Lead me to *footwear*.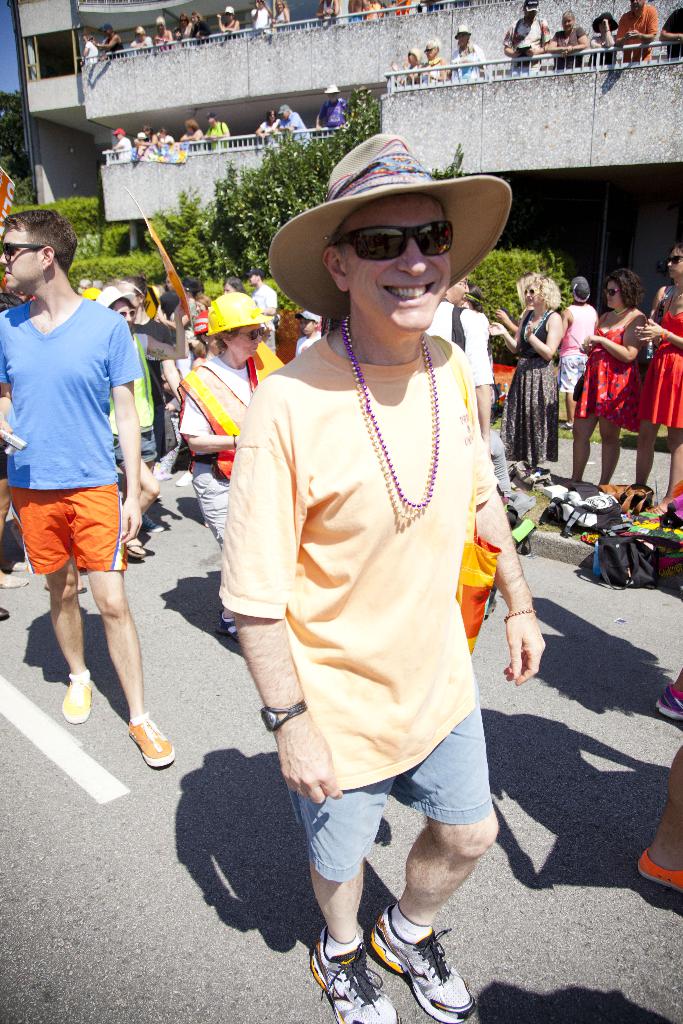
Lead to (x1=126, y1=712, x2=174, y2=769).
